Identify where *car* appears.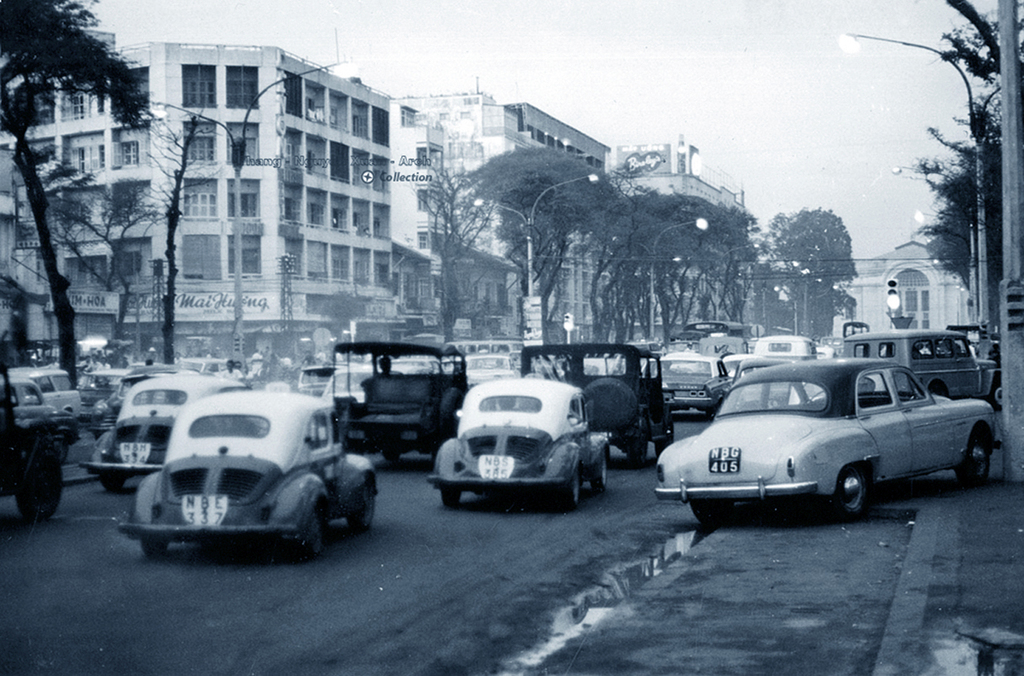
Appears at rect(641, 347, 734, 422).
